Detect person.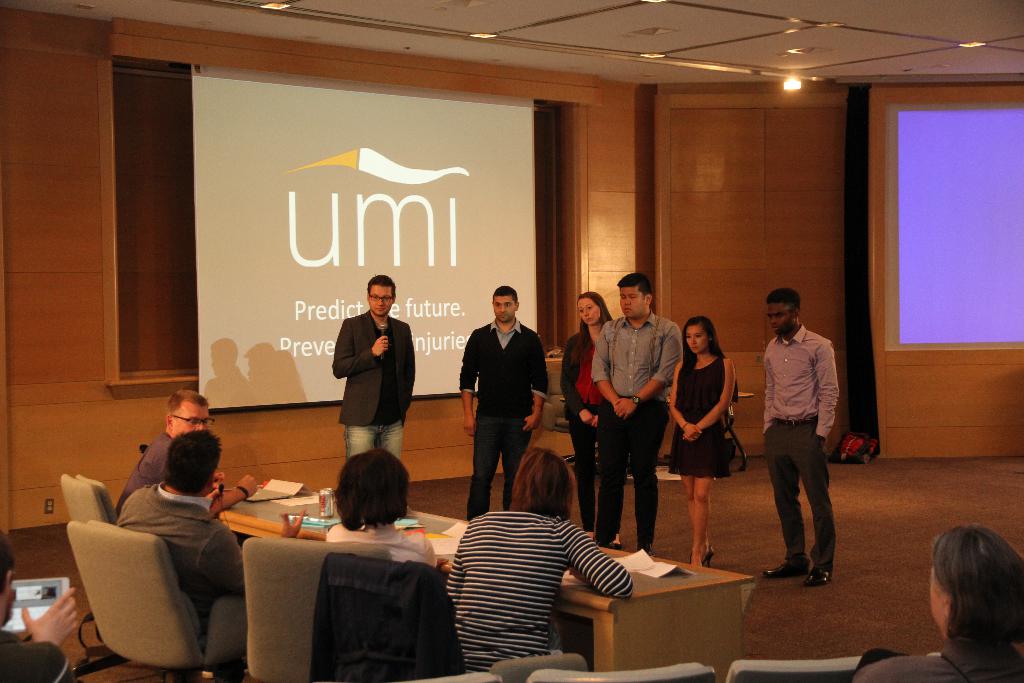
Detected at box(561, 288, 620, 532).
